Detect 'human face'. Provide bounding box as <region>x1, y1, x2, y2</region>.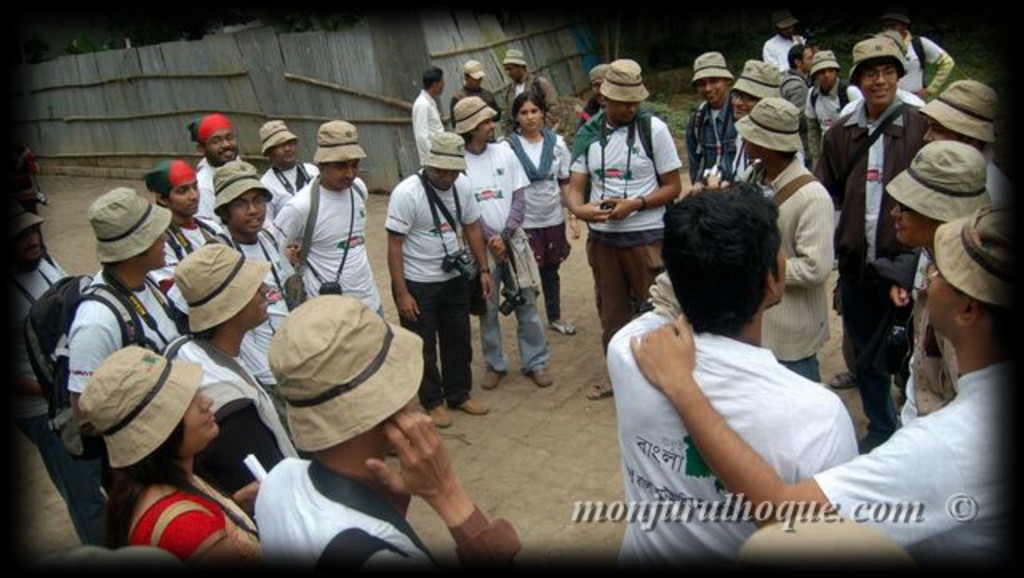
<region>144, 234, 170, 274</region>.
